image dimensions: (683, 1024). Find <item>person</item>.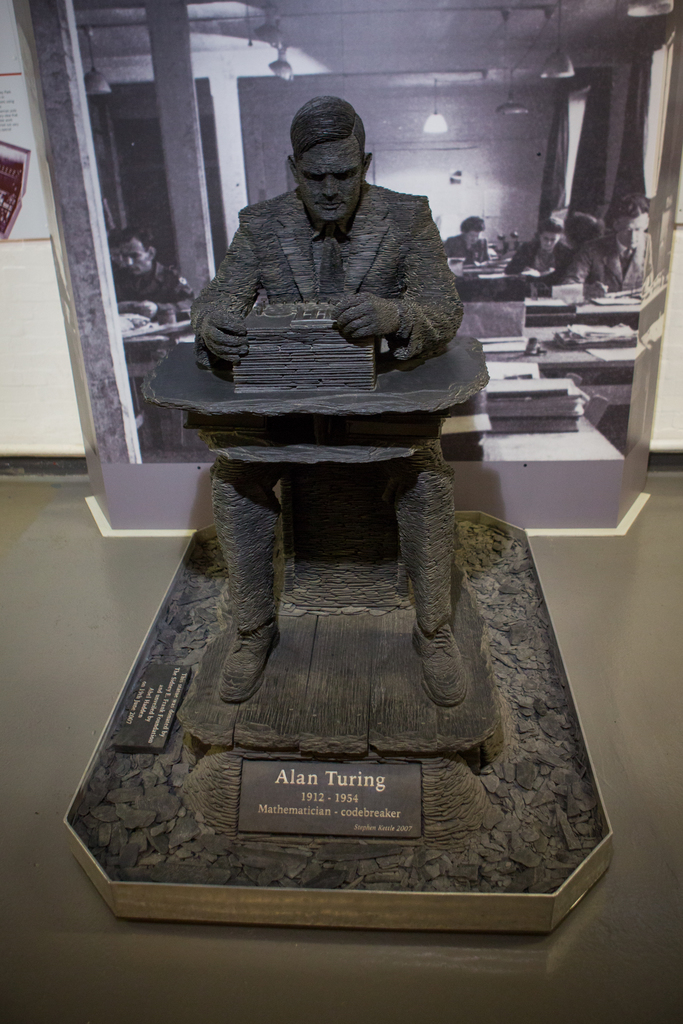
<box>113,225,195,314</box>.
